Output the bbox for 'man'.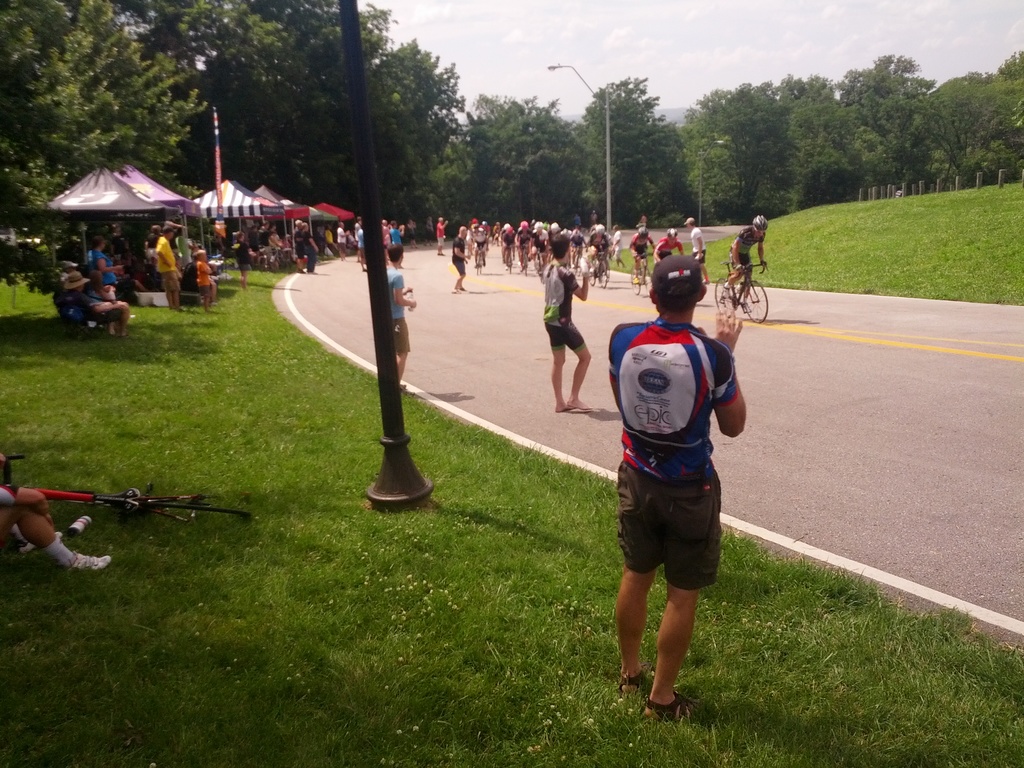
locate(683, 218, 709, 283).
